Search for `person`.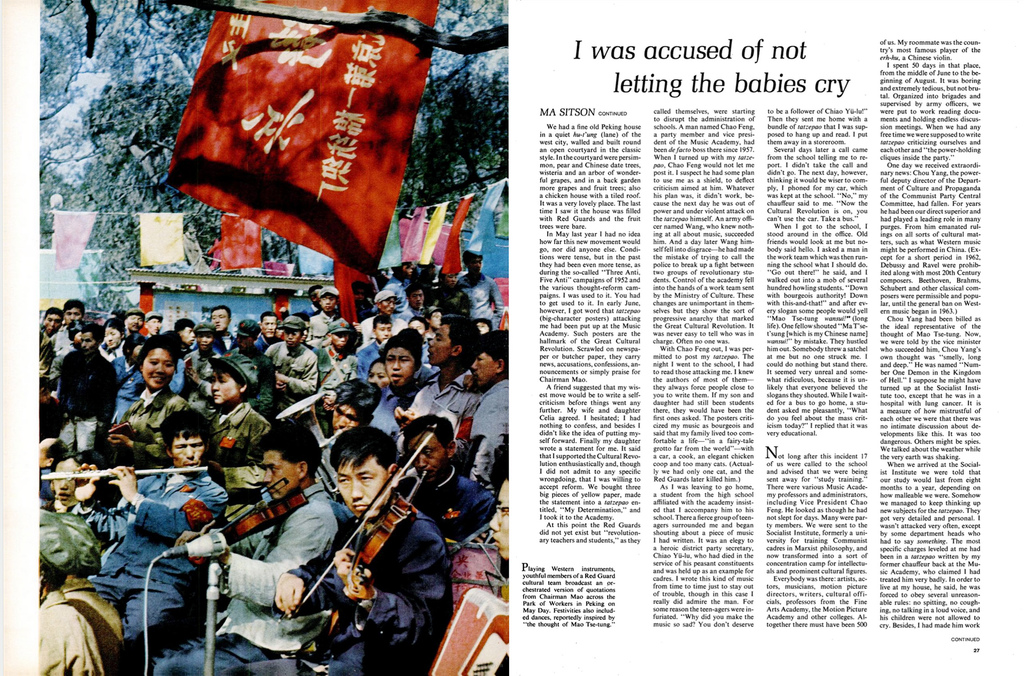
Found at {"x1": 63, "y1": 299, "x2": 82, "y2": 329}.
